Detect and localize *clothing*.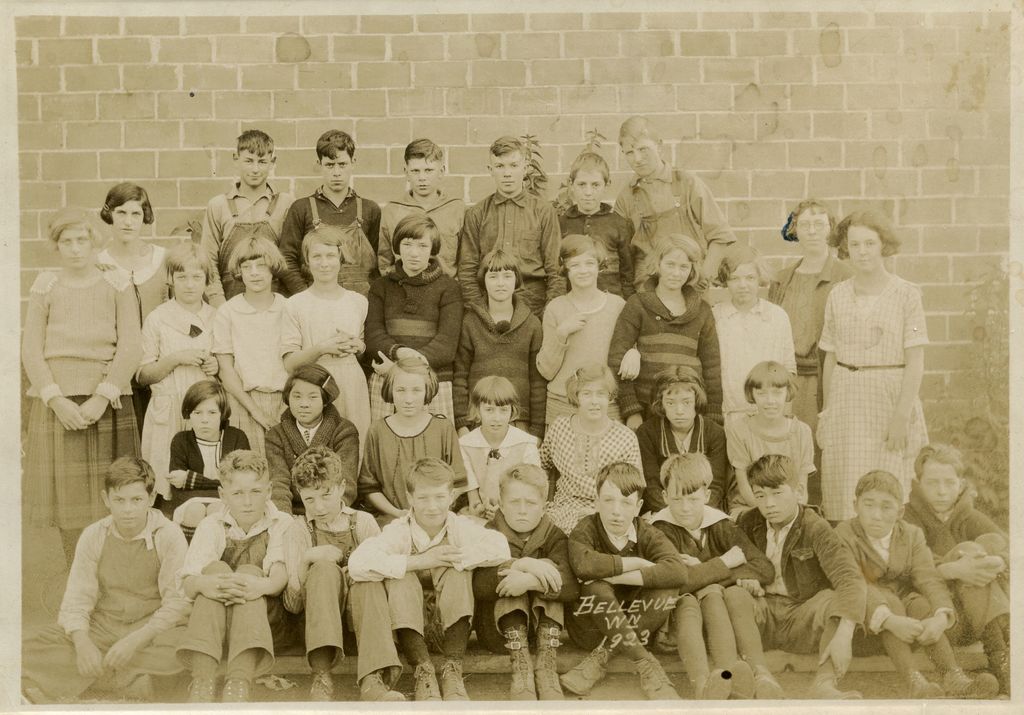
Localized at left=367, top=258, right=464, bottom=423.
